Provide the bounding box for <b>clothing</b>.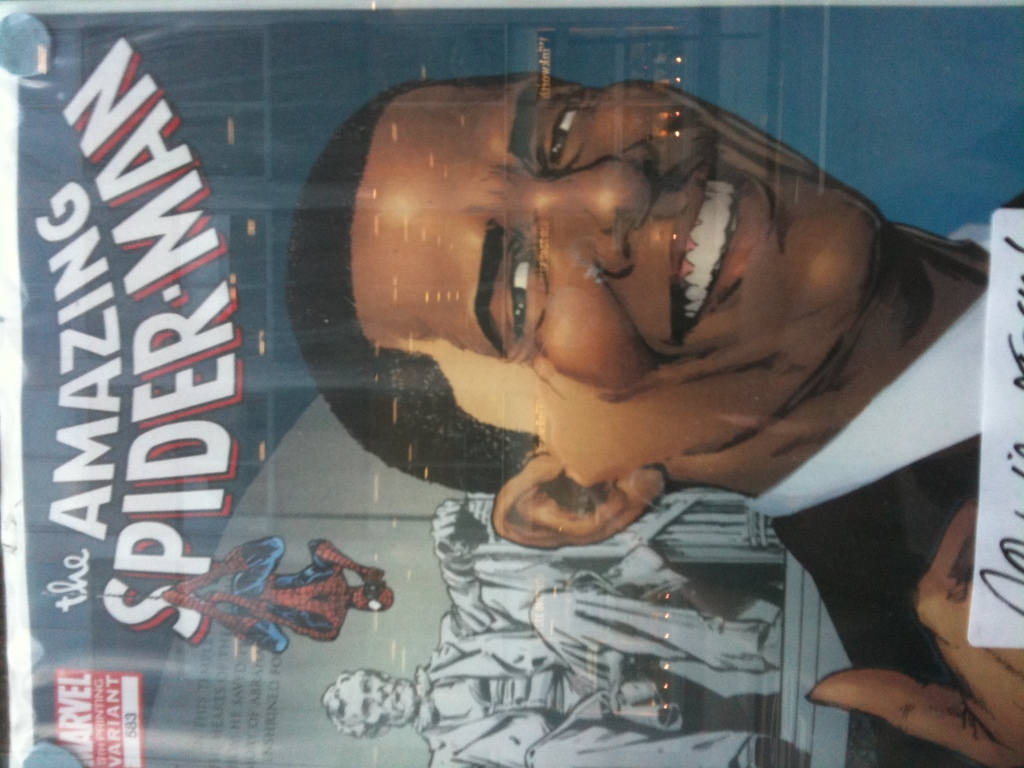
{"x1": 417, "y1": 590, "x2": 768, "y2": 767}.
